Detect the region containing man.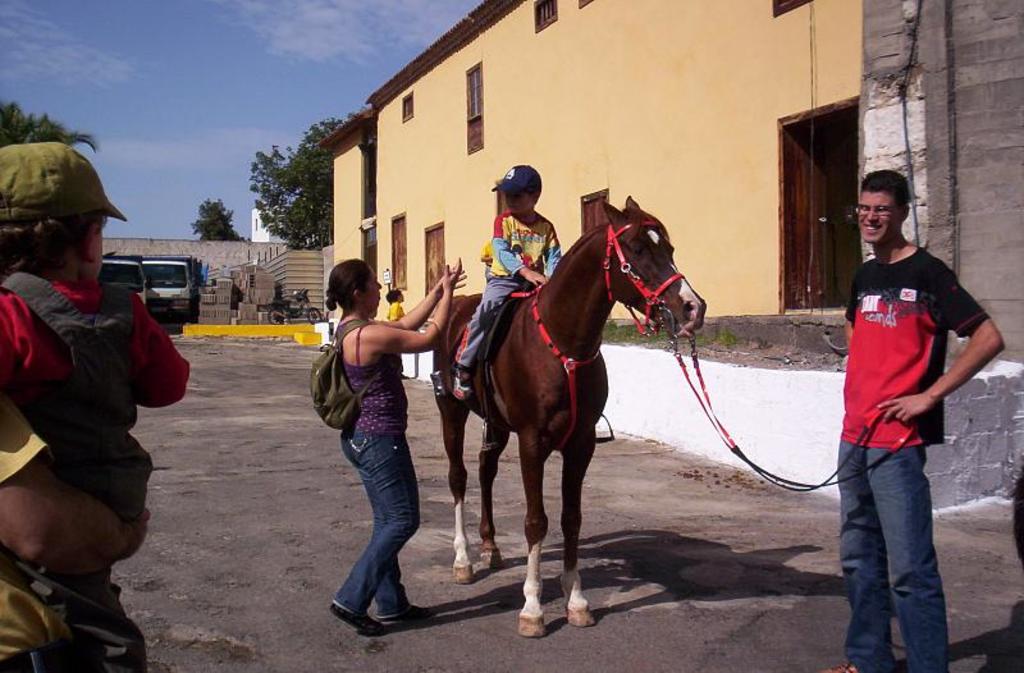
x1=819, y1=162, x2=1009, y2=672.
